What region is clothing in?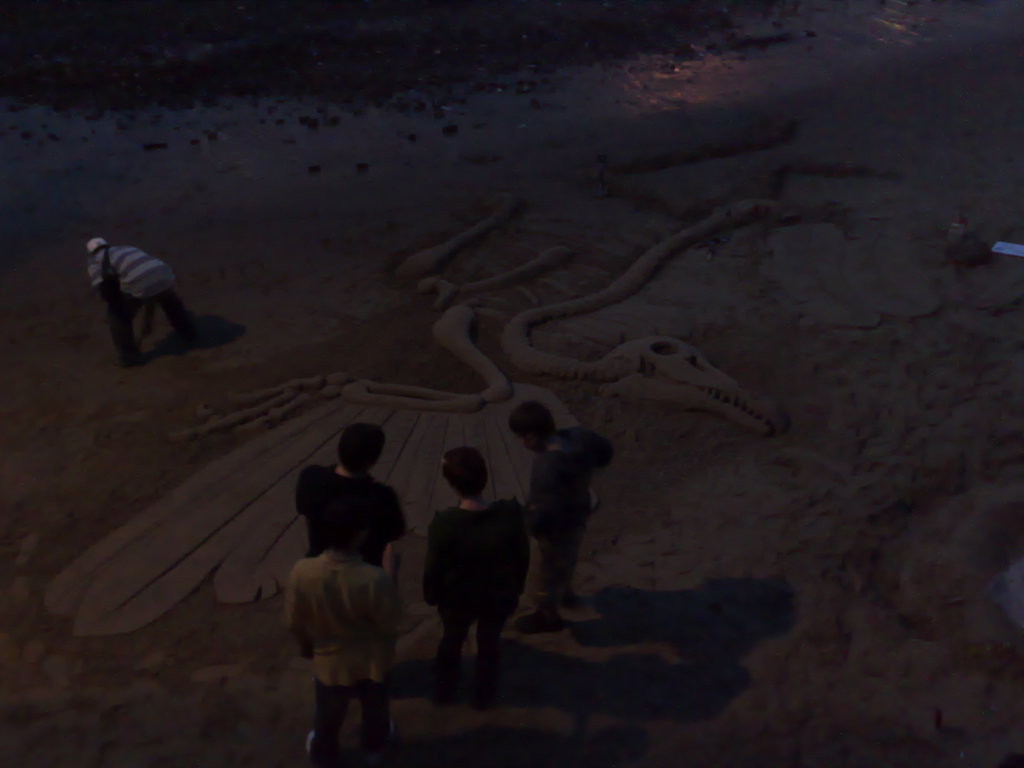
left=424, top=500, right=539, bottom=688.
